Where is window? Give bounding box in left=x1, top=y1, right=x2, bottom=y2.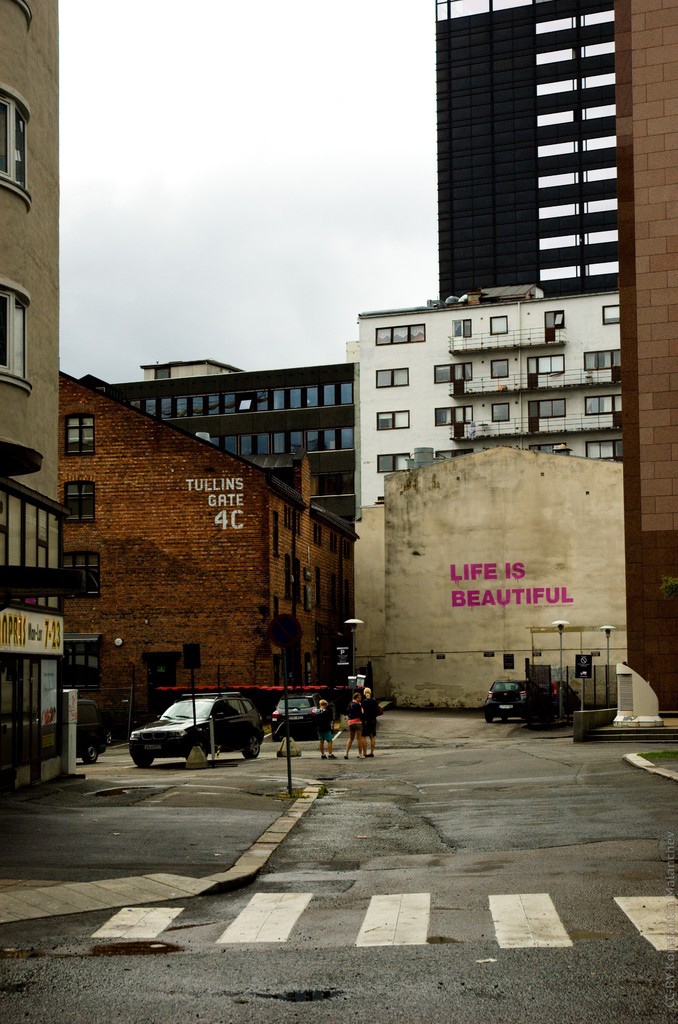
left=223, top=394, right=232, bottom=412.
